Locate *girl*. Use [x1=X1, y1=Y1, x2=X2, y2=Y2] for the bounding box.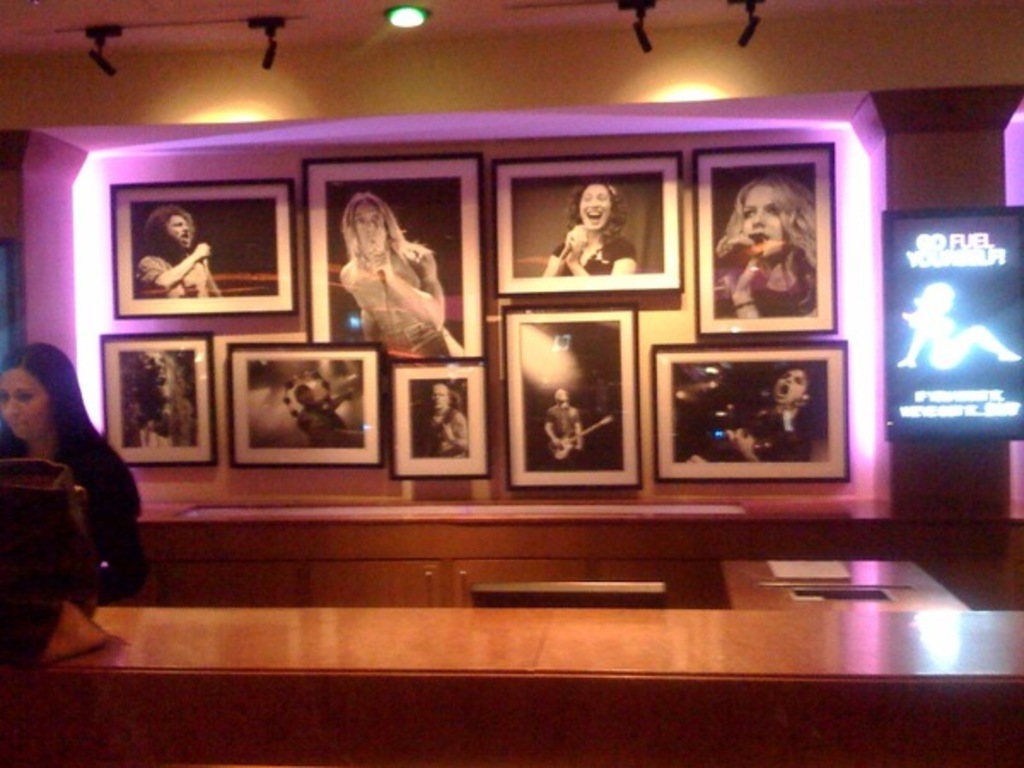
[x1=338, y1=195, x2=463, y2=358].
